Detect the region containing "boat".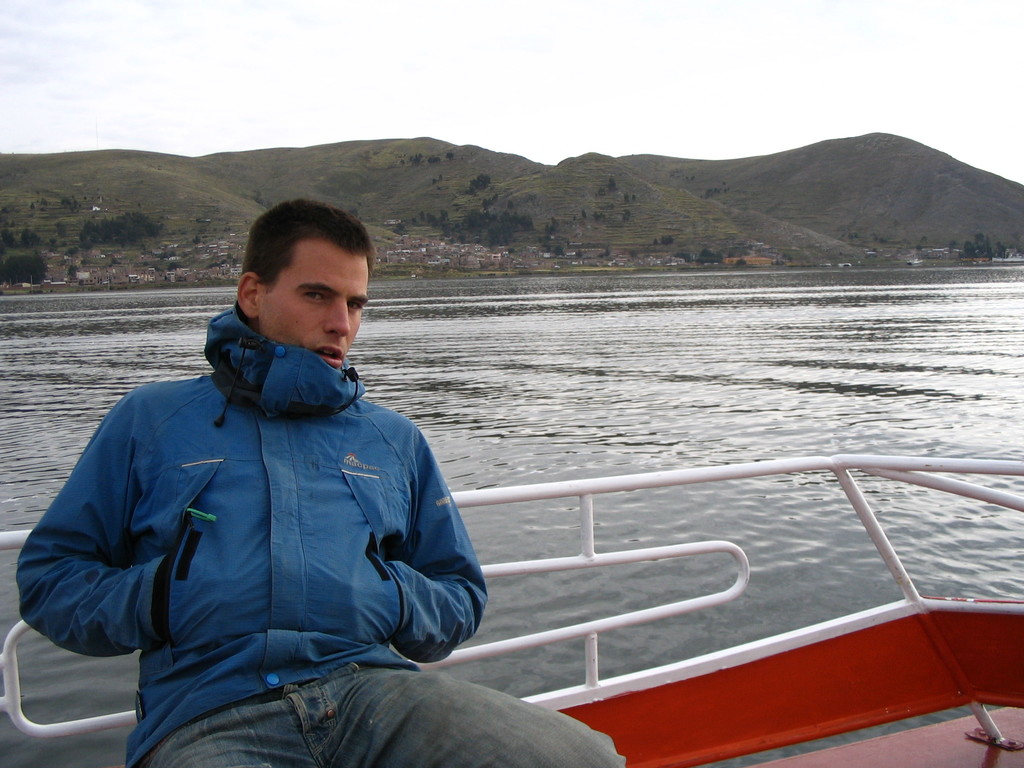
[0, 452, 1023, 767].
